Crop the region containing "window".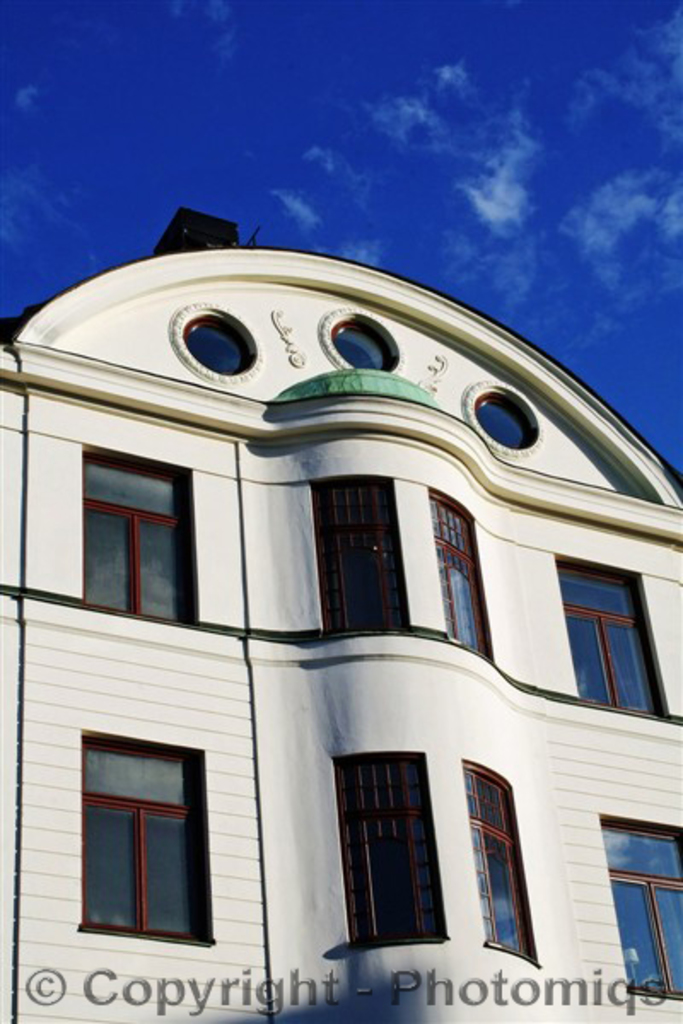
Crop region: region(430, 490, 495, 650).
